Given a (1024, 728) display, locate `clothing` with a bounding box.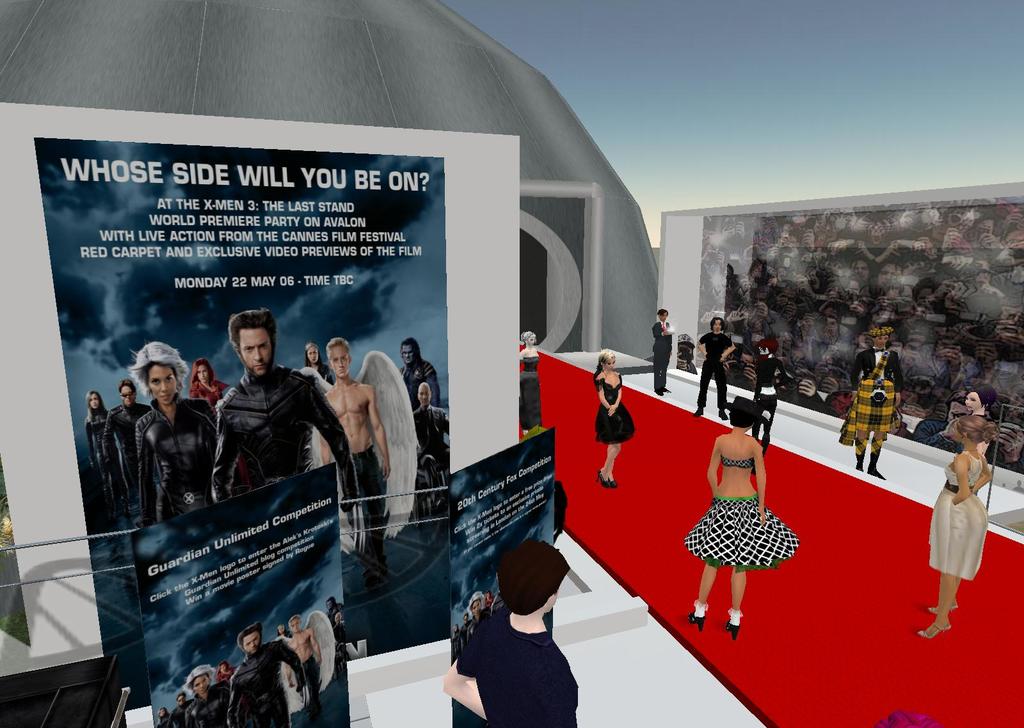
Located: box(749, 356, 796, 440).
